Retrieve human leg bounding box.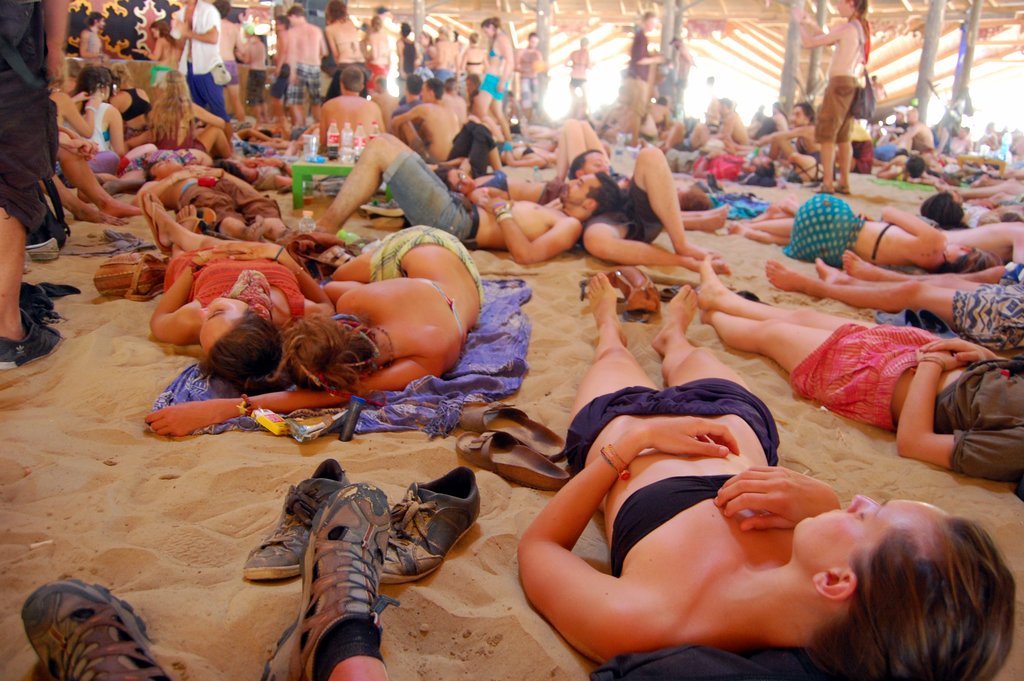
Bounding box: [593,206,735,275].
